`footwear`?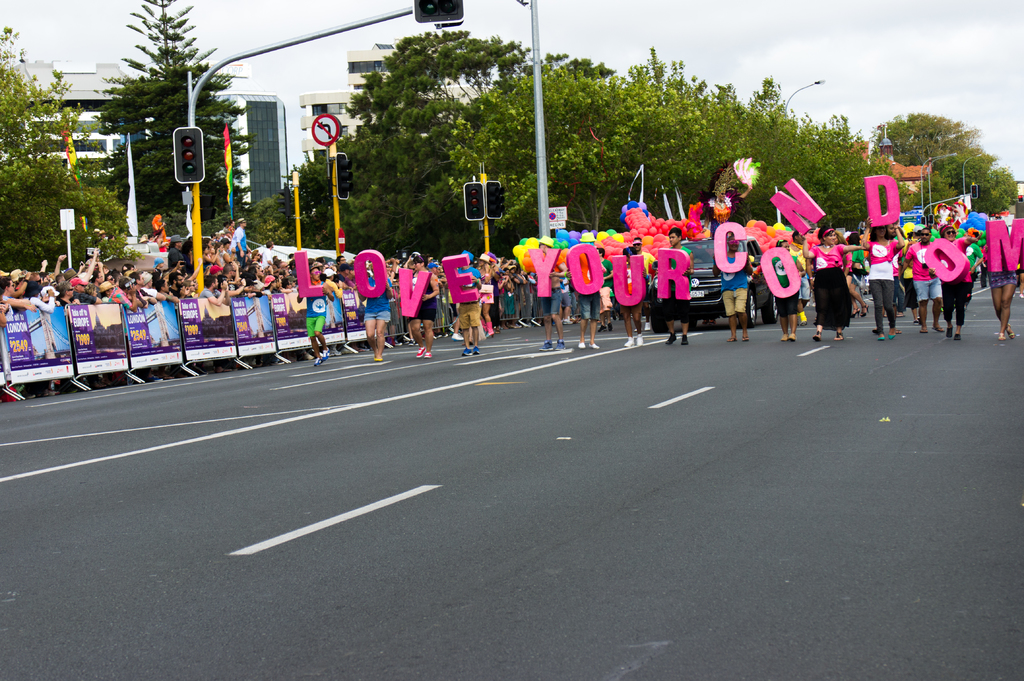
bbox=[414, 348, 425, 358]
